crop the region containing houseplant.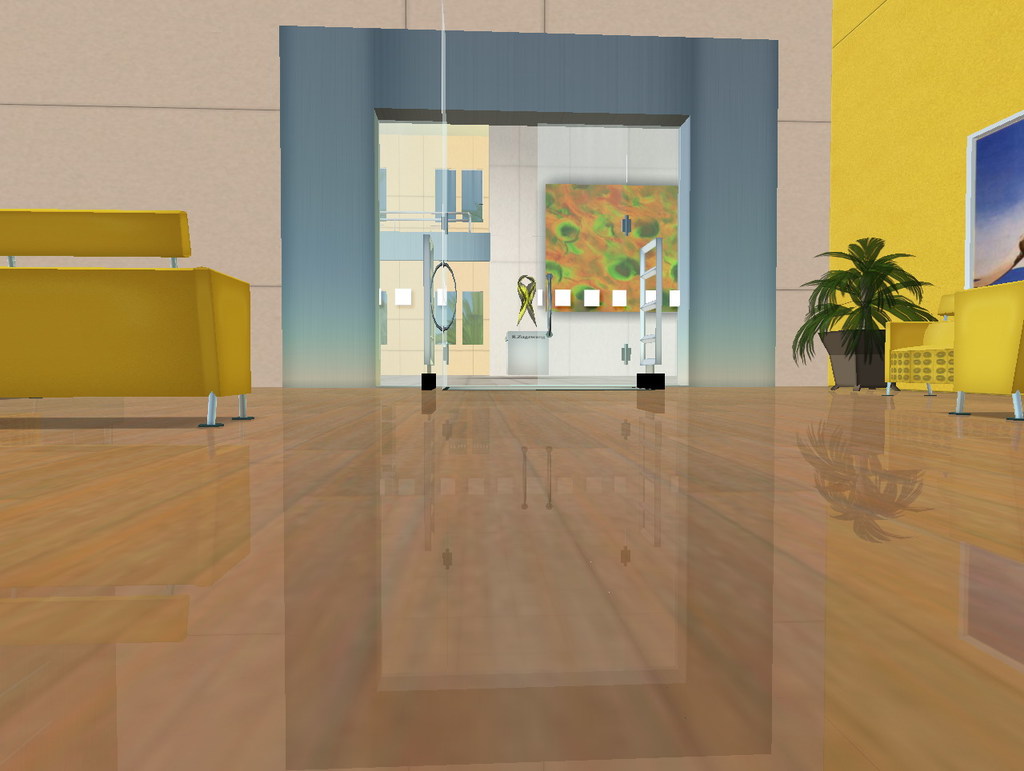
Crop region: <box>791,234,937,388</box>.
